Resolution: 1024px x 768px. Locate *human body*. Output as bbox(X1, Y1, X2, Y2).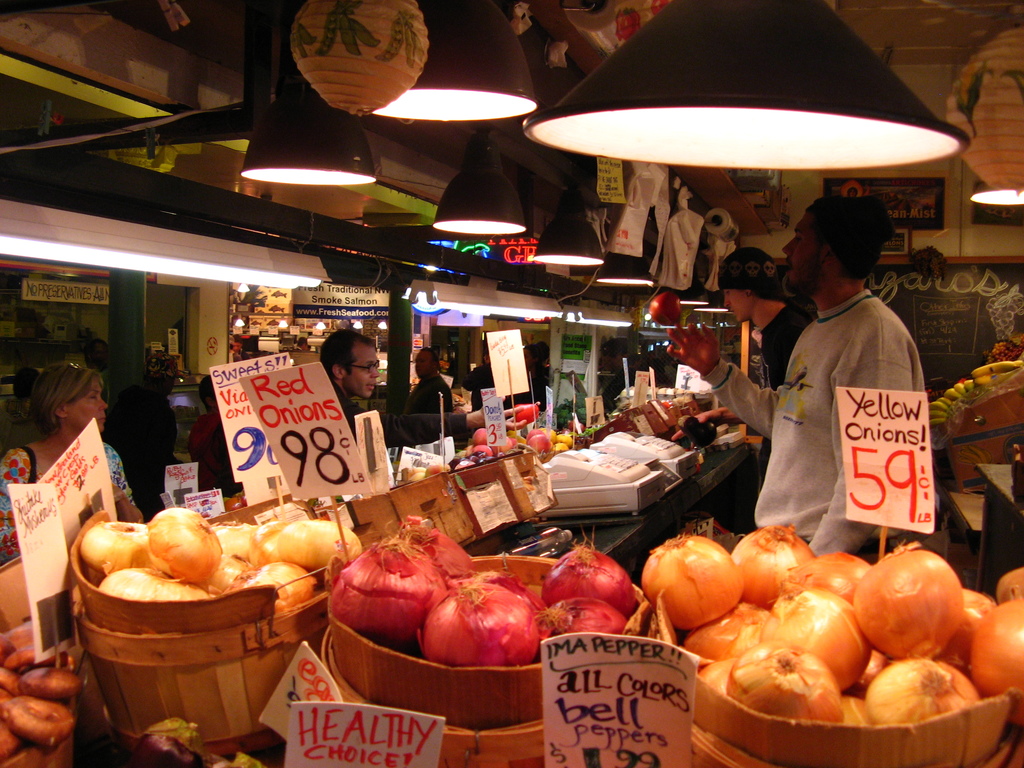
bbox(0, 436, 144, 558).
